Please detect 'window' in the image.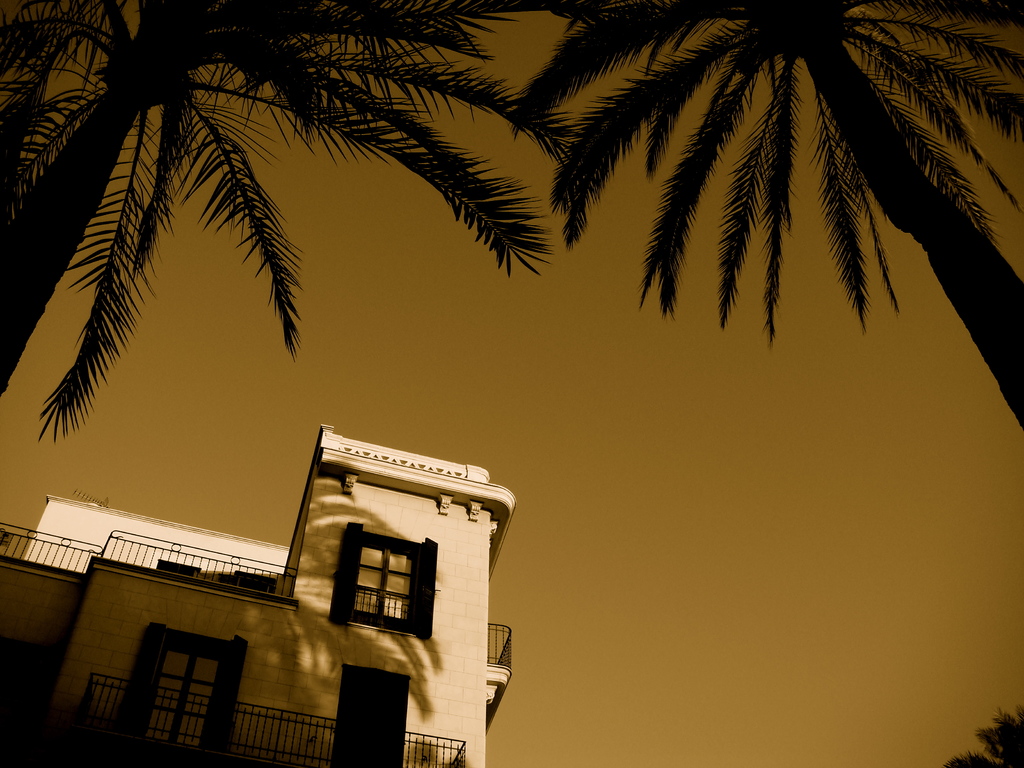
bbox=[329, 520, 442, 639].
